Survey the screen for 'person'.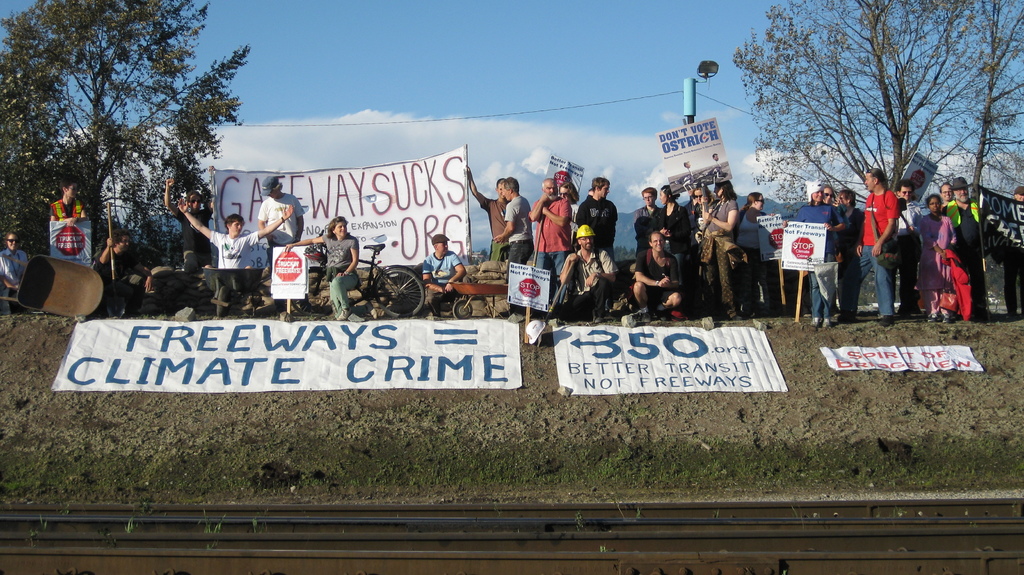
Survey found: (160,173,216,273).
